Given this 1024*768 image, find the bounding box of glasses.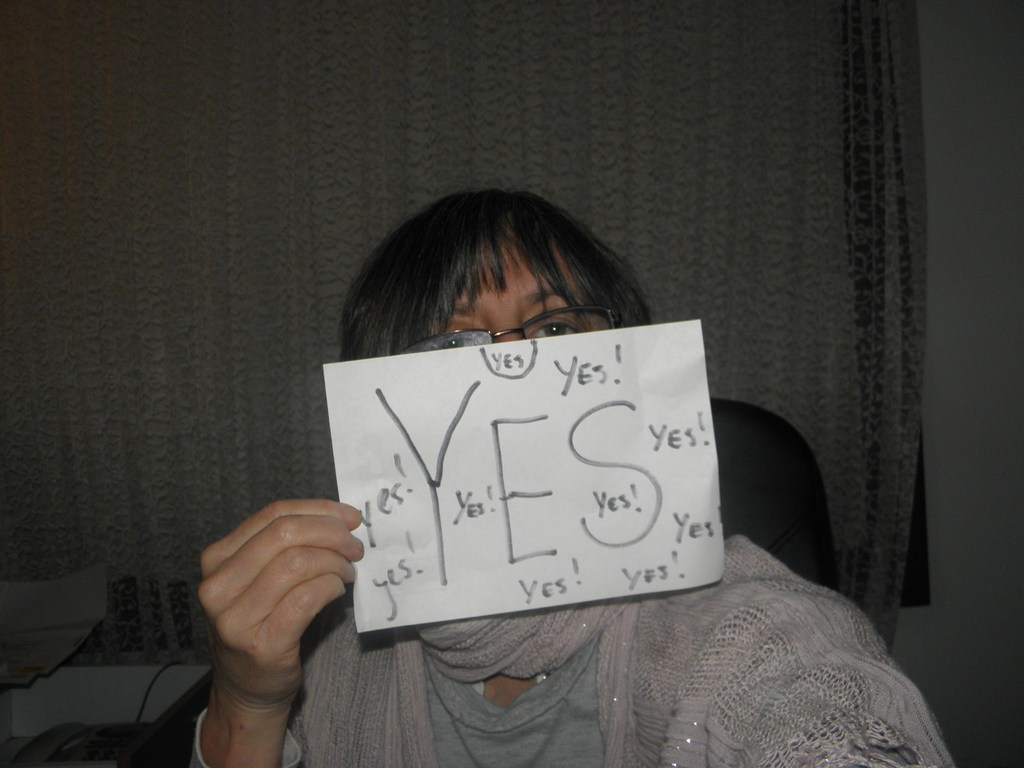
401,304,622,356.
